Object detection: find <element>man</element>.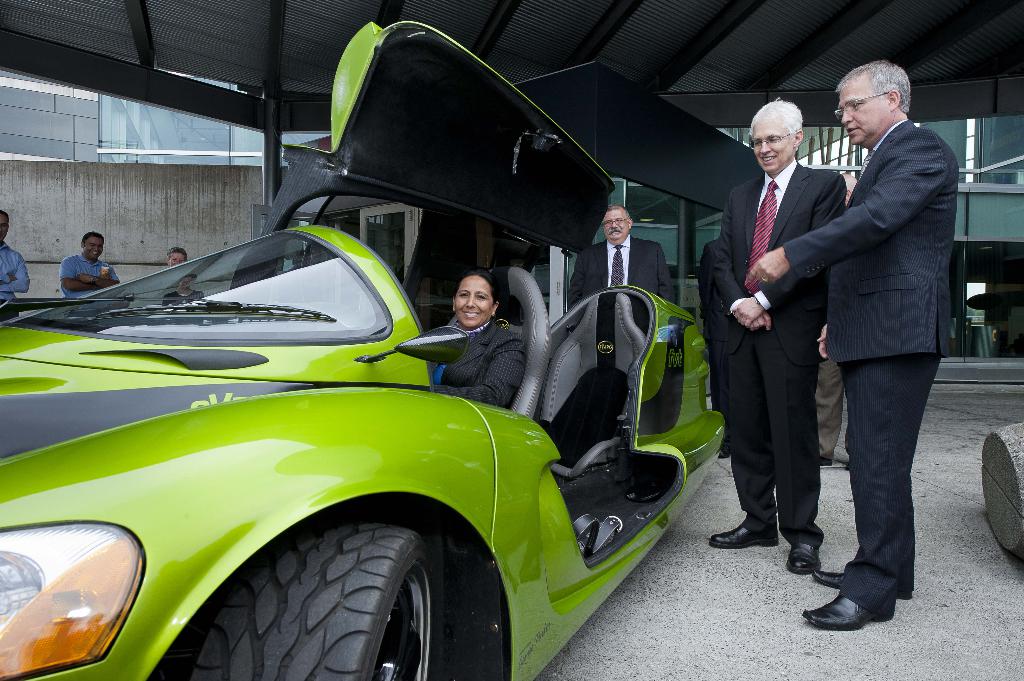
Rect(817, 170, 859, 471).
